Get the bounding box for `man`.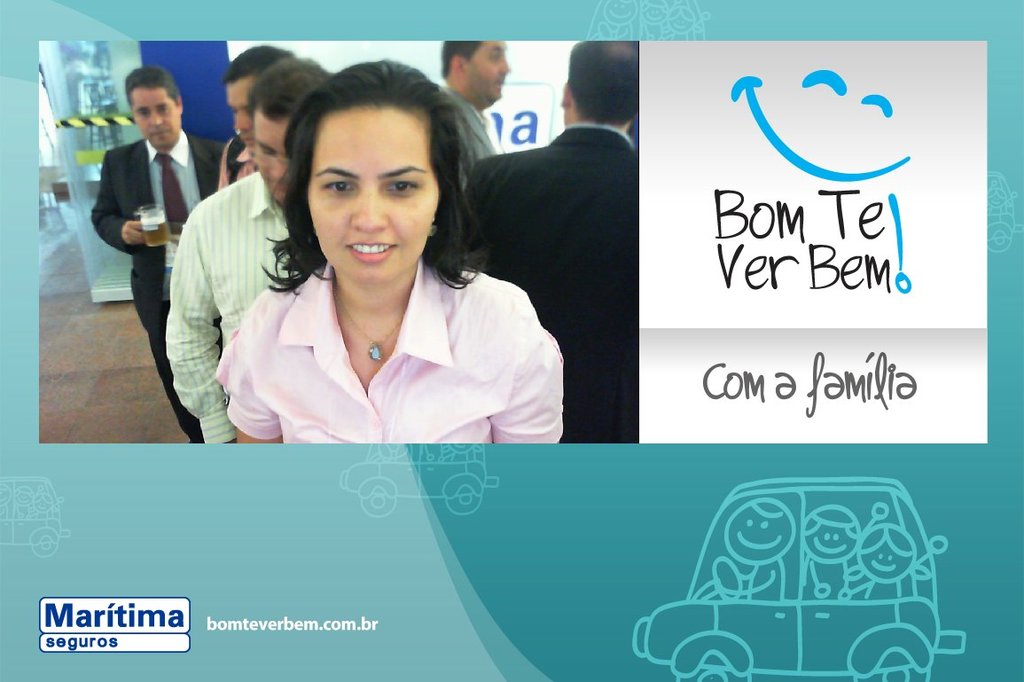
(left=160, top=56, right=332, bottom=442).
